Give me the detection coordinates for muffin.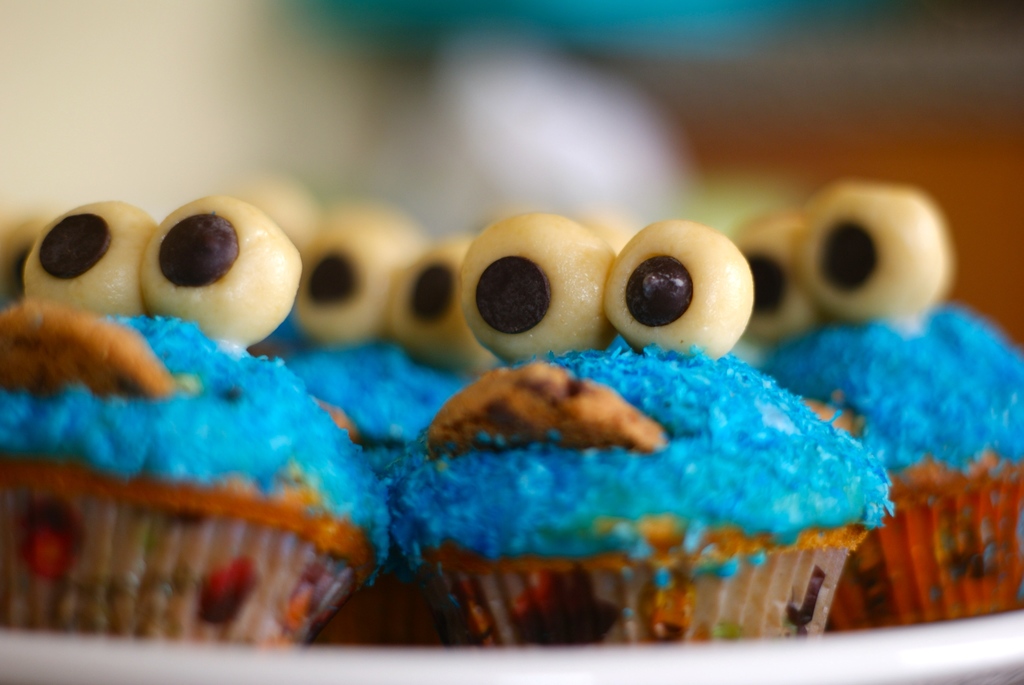
left=0, top=183, right=394, bottom=647.
